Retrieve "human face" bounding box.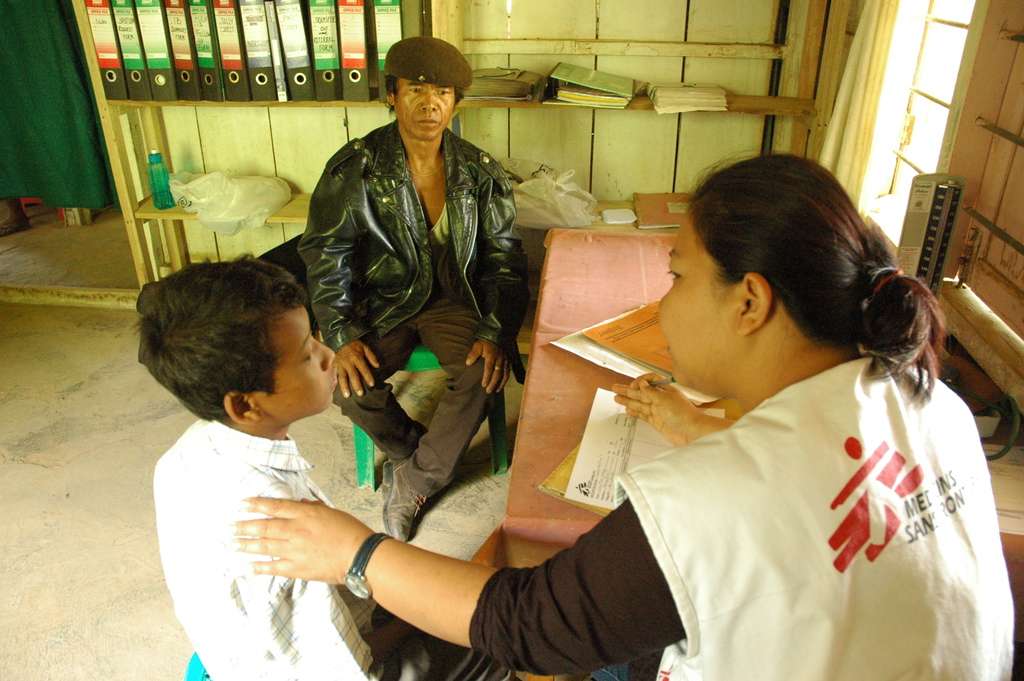
Bounding box: bbox=(259, 301, 341, 413).
